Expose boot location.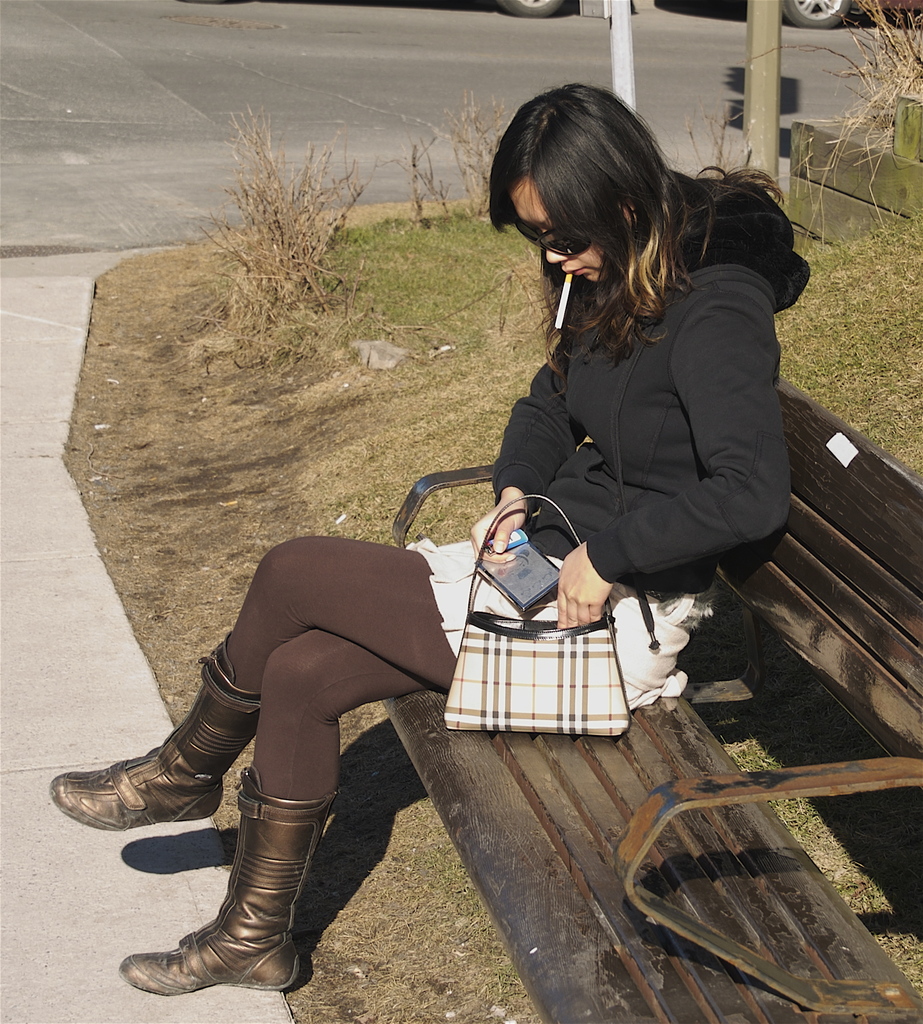
Exposed at detection(118, 762, 338, 990).
